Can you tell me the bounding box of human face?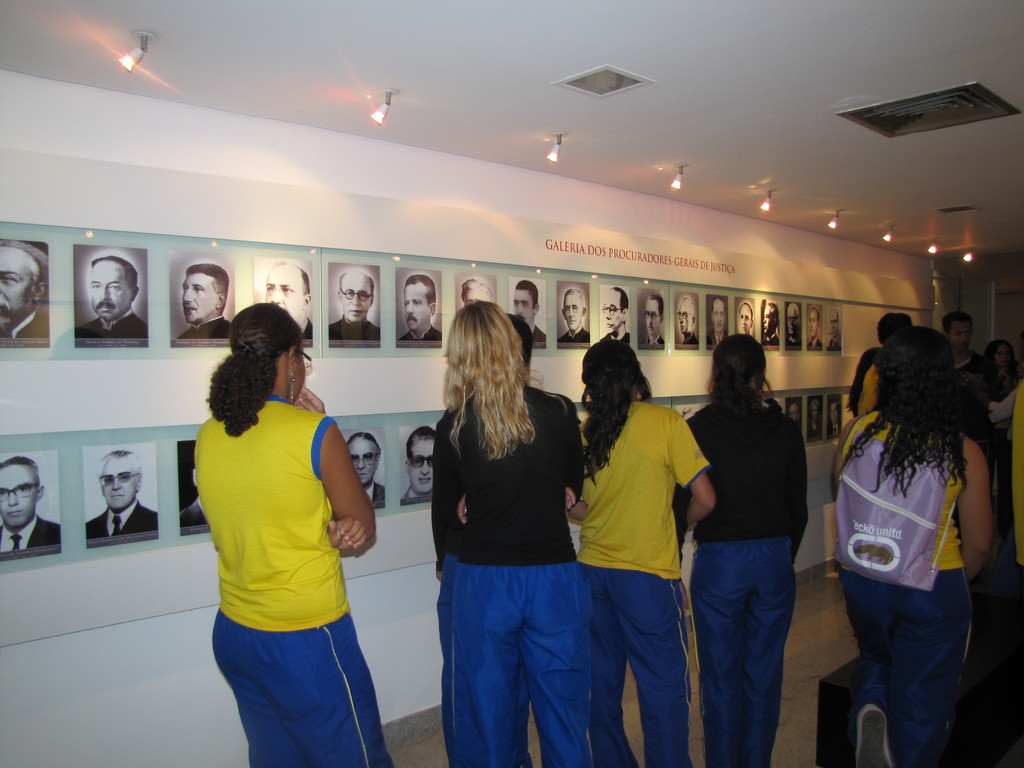
182:271:223:326.
